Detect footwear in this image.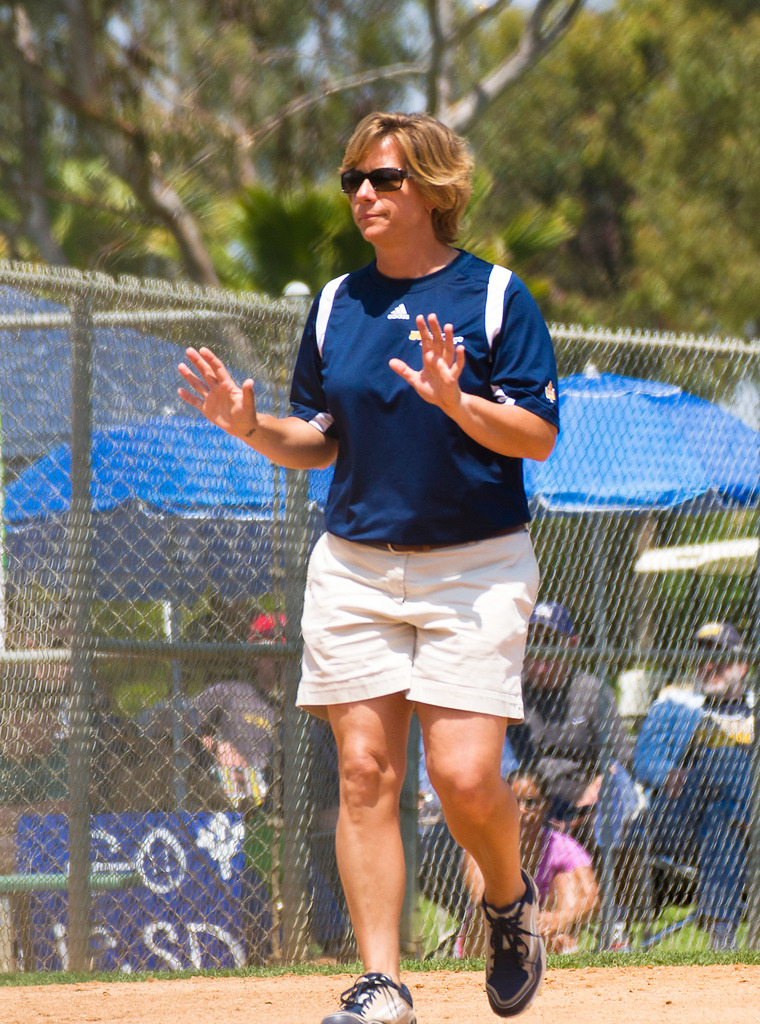
Detection: {"x1": 480, "y1": 912, "x2": 552, "y2": 1013}.
